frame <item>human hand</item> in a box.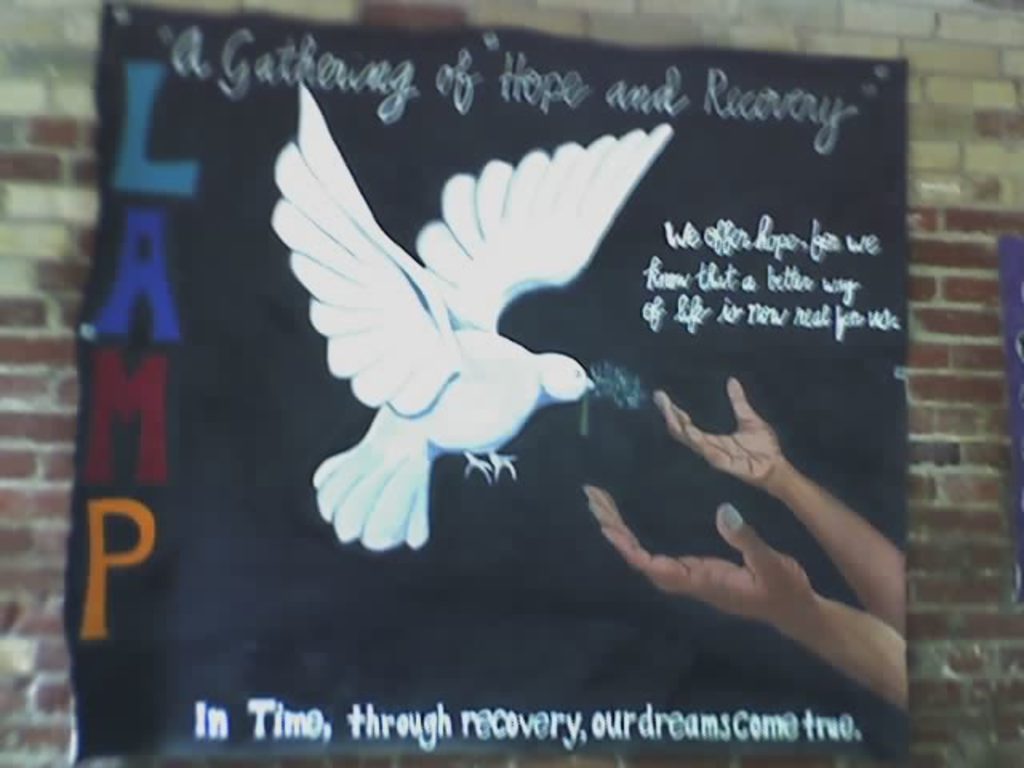
{"x1": 656, "y1": 376, "x2": 837, "y2": 514}.
